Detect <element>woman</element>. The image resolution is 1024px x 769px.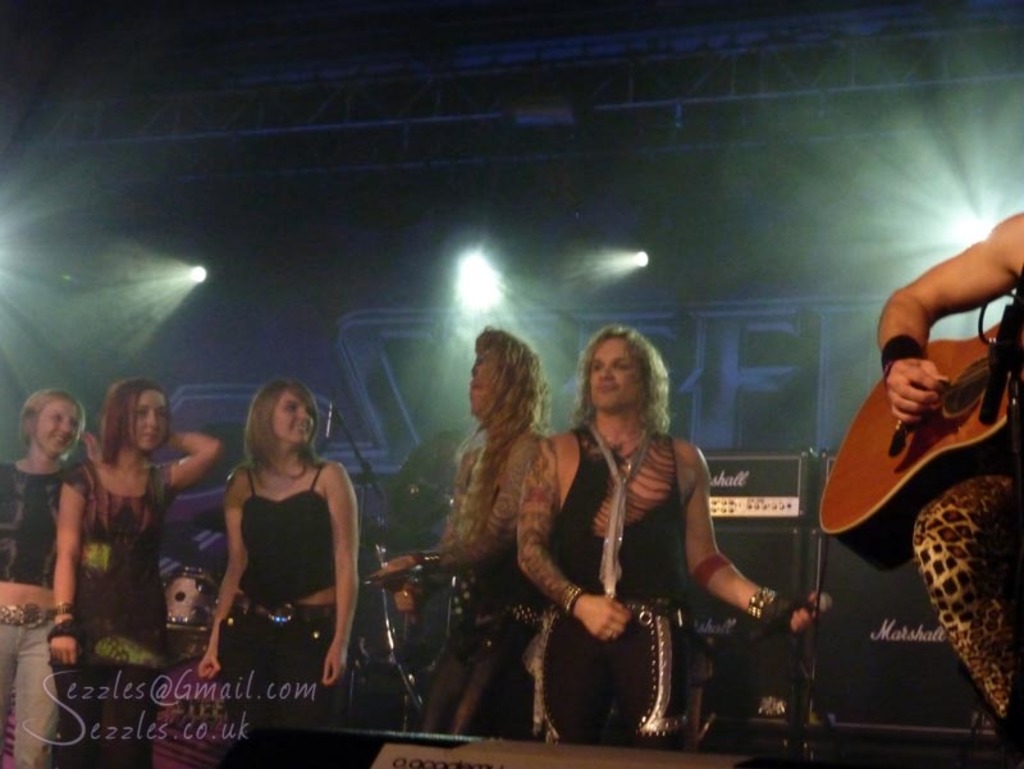
rect(539, 319, 758, 743).
